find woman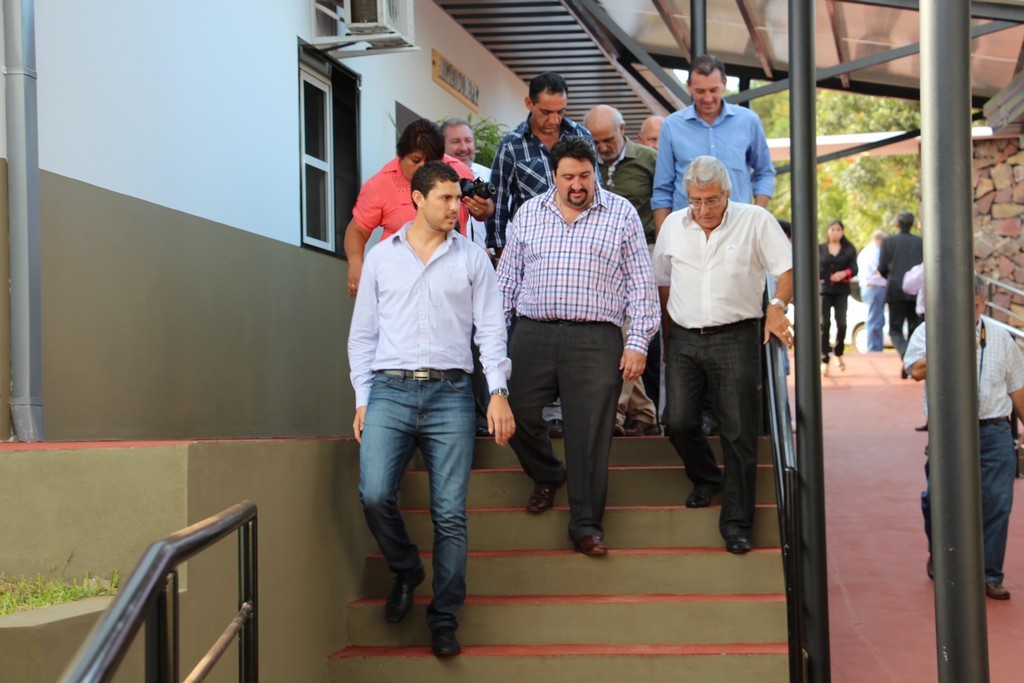
<region>347, 124, 490, 296</region>
